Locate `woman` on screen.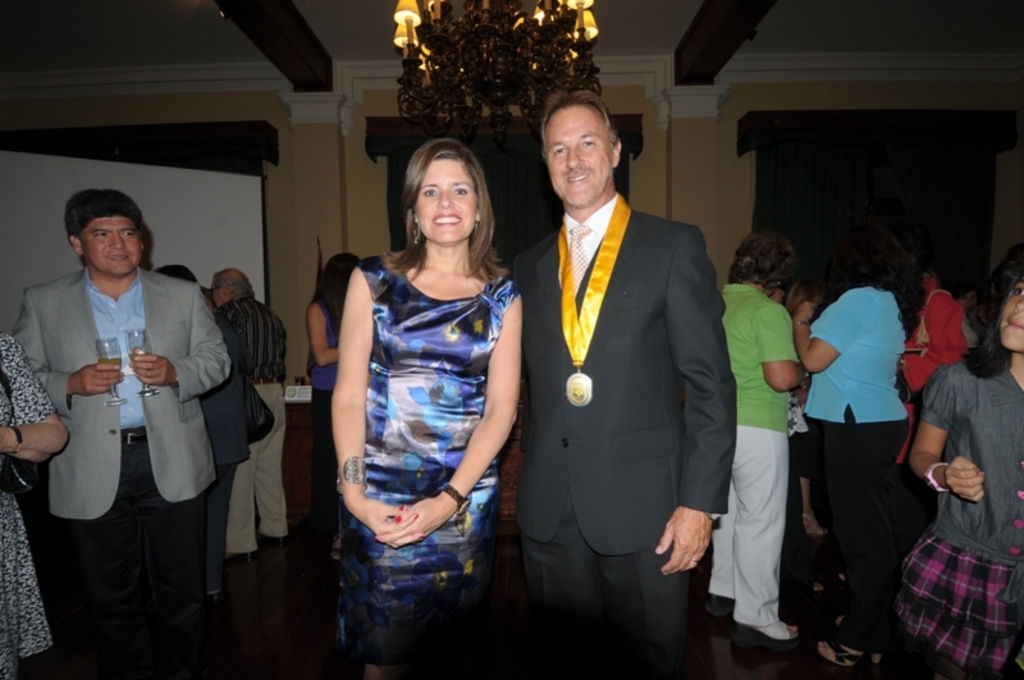
On screen at bbox(308, 123, 529, 657).
